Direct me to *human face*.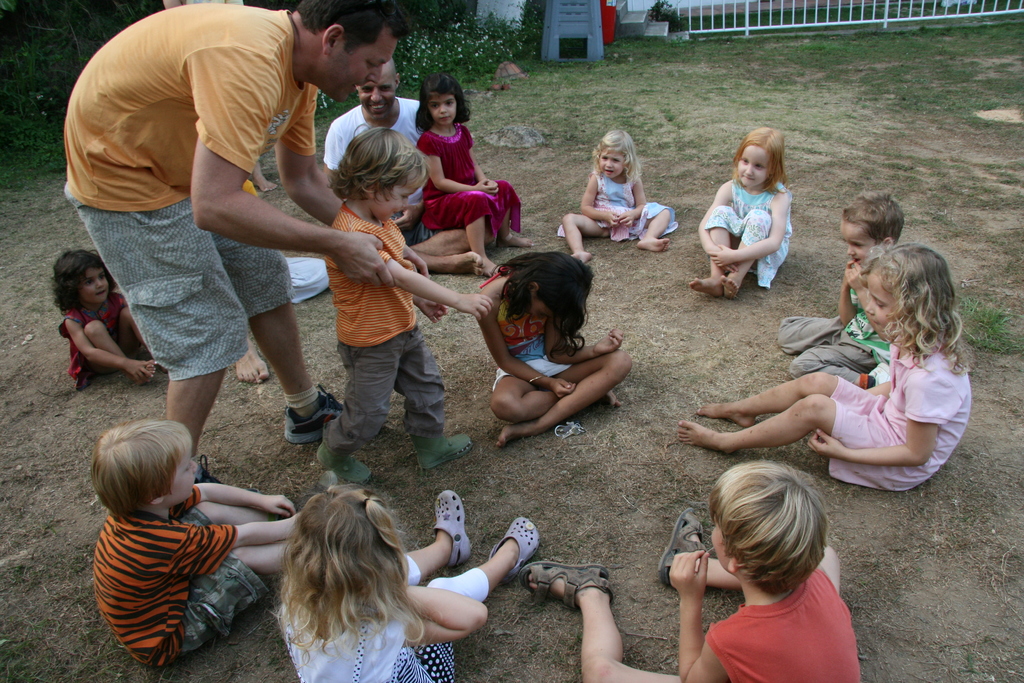
Direction: {"left": 732, "top": 143, "right": 769, "bottom": 186}.
